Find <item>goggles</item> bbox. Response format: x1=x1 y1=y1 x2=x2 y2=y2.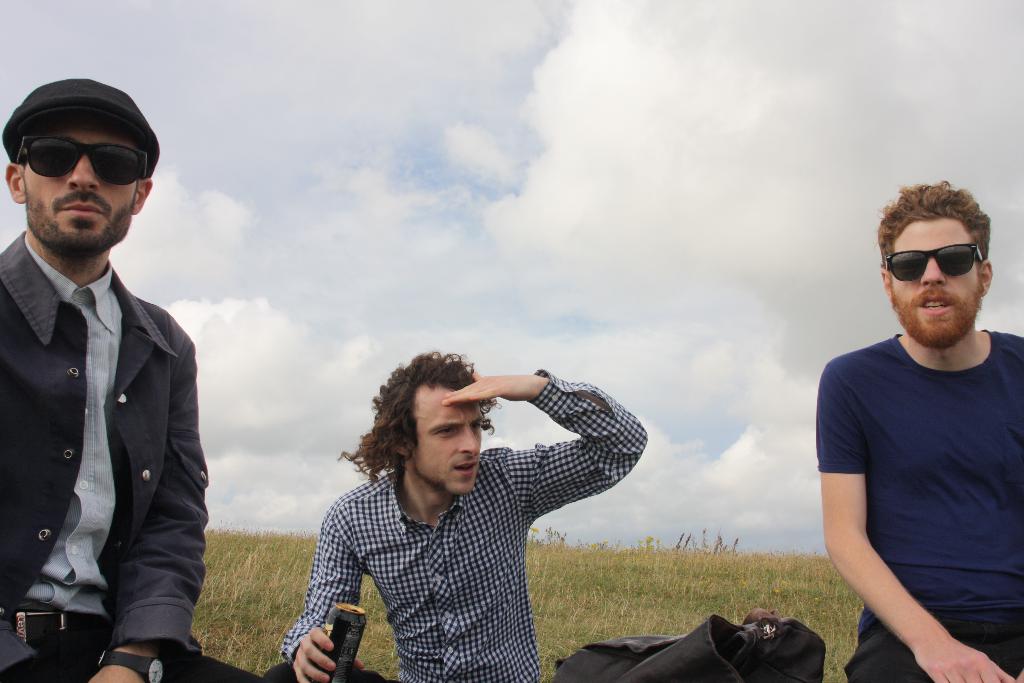
x1=15 y1=129 x2=143 y2=181.
